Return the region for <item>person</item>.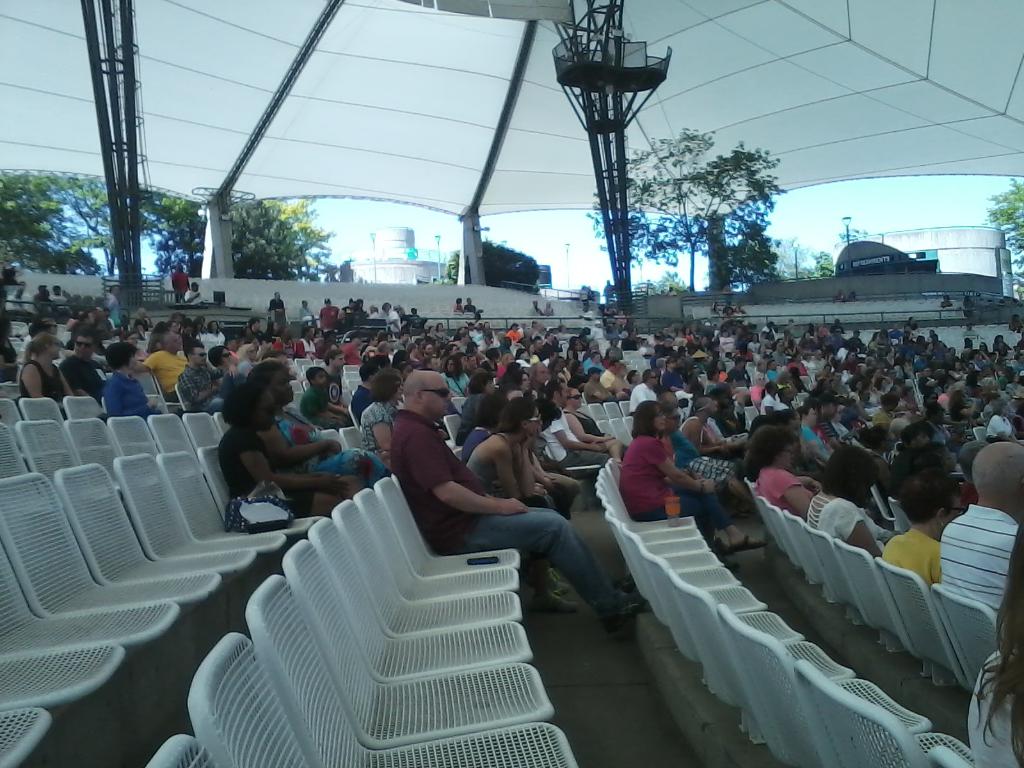
locate(552, 371, 610, 471).
